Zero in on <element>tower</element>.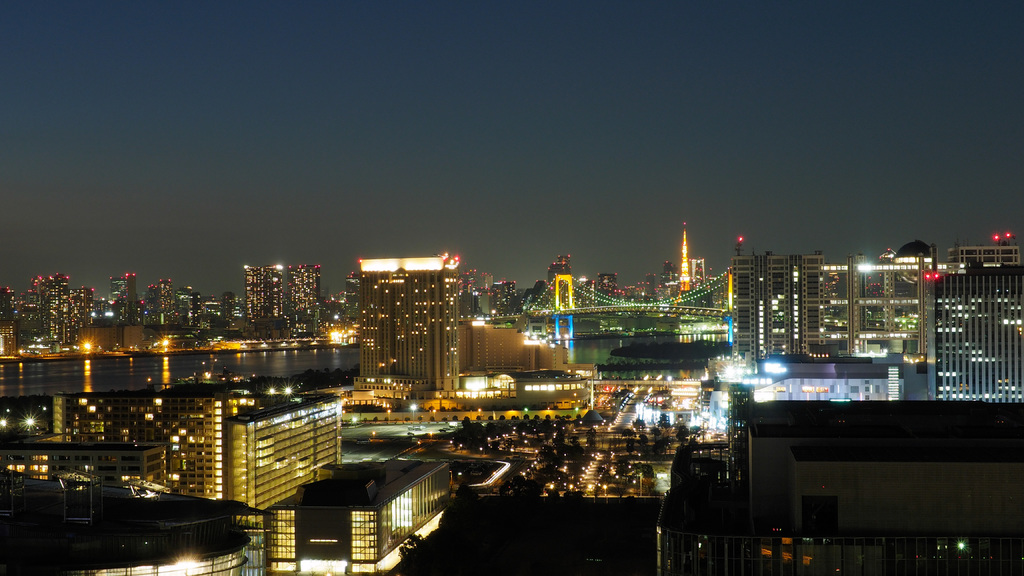
Zeroed in: locate(144, 268, 172, 337).
